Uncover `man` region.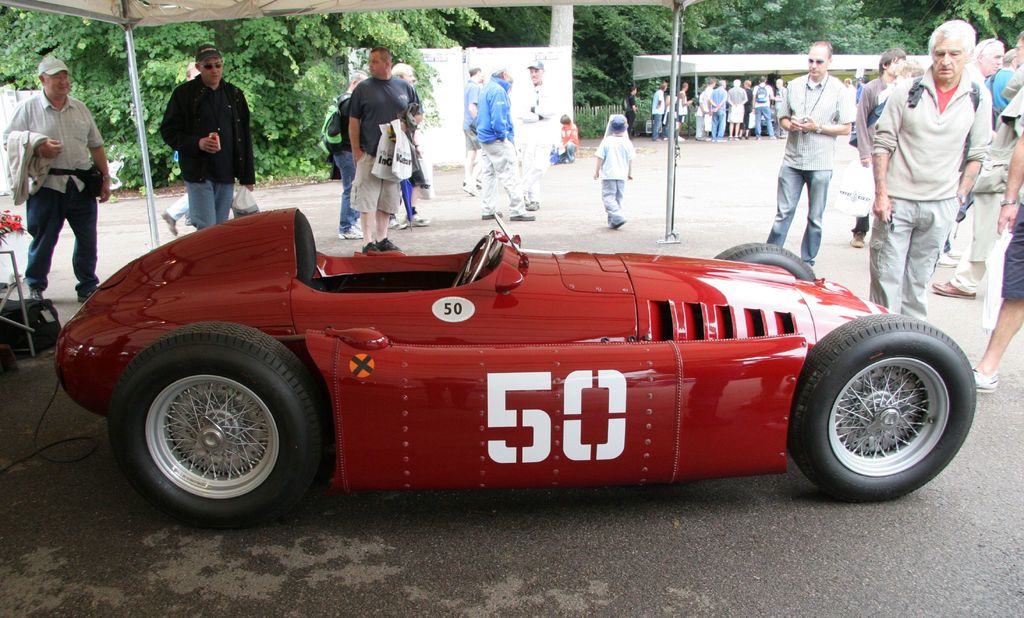
Uncovered: [left=940, top=39, right=1007, bottom=257].
